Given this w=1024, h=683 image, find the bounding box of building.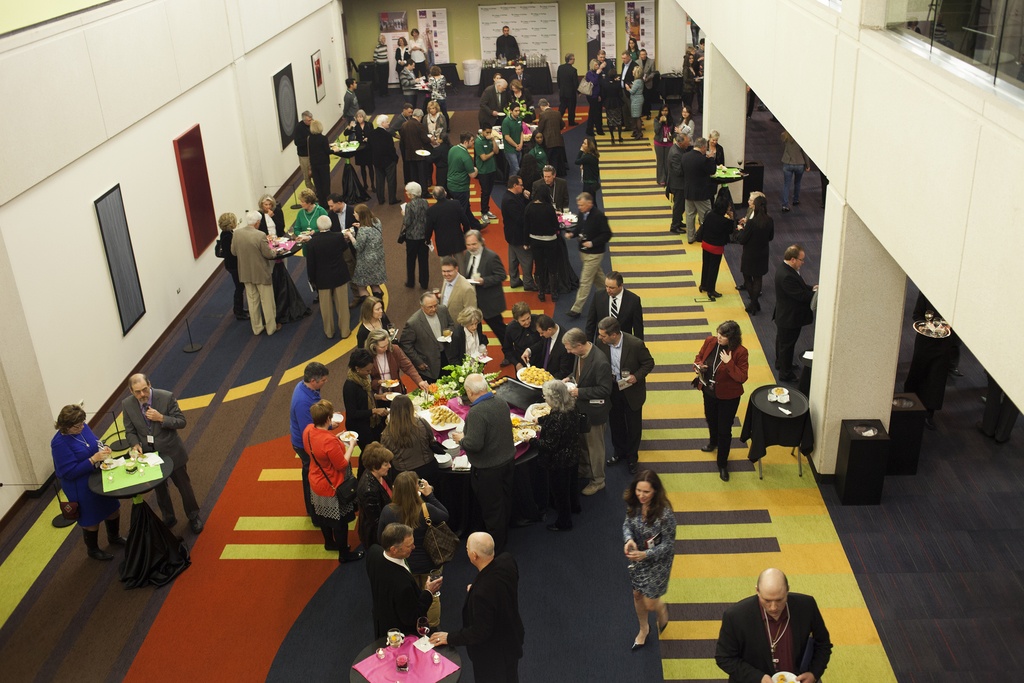
box(1, 0, 1023, 682).
